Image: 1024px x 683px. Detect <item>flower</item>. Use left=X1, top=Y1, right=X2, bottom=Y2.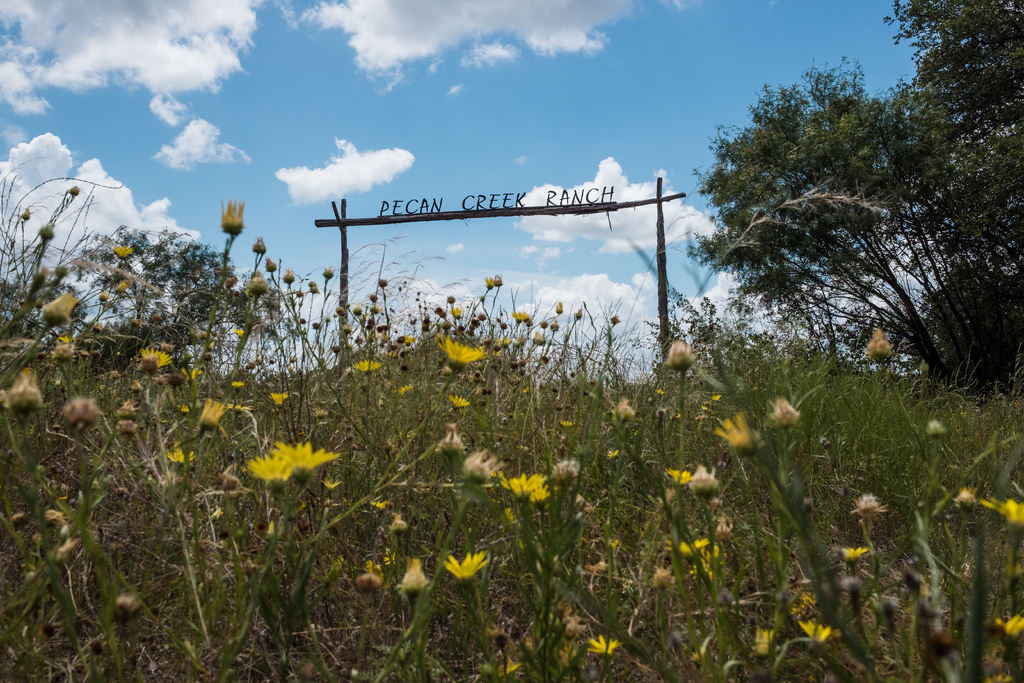
left=168, top=448, right=191, bottom=469.
